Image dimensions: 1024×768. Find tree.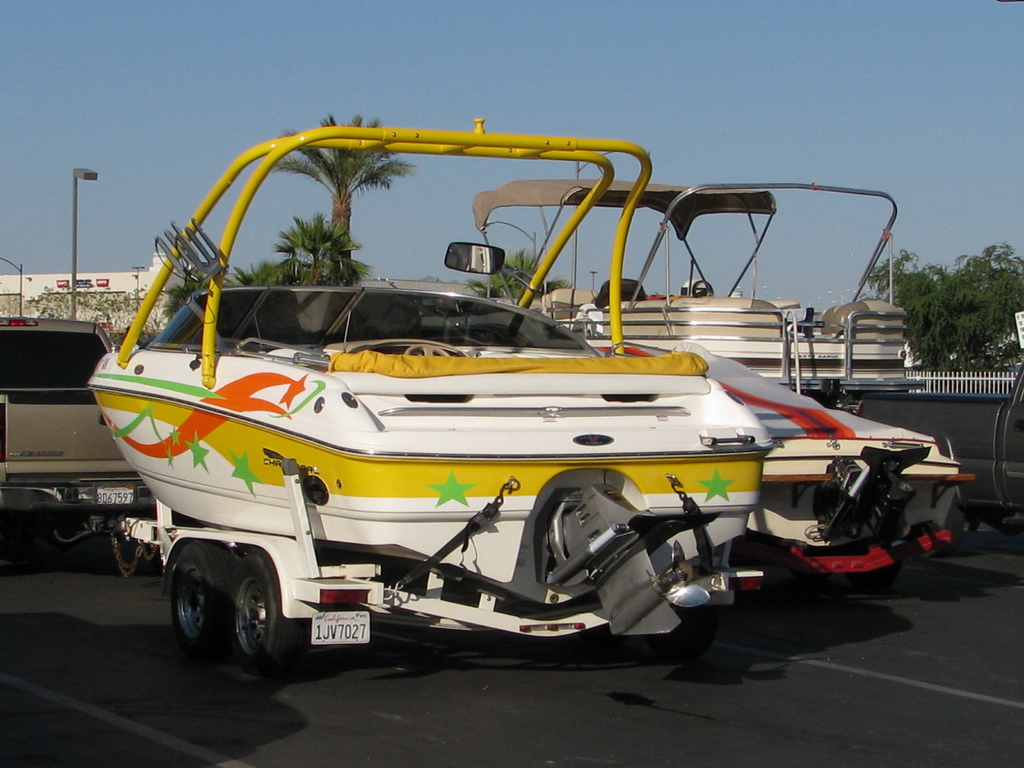
(x1=149, y1=271, x2=219, y2=327).
